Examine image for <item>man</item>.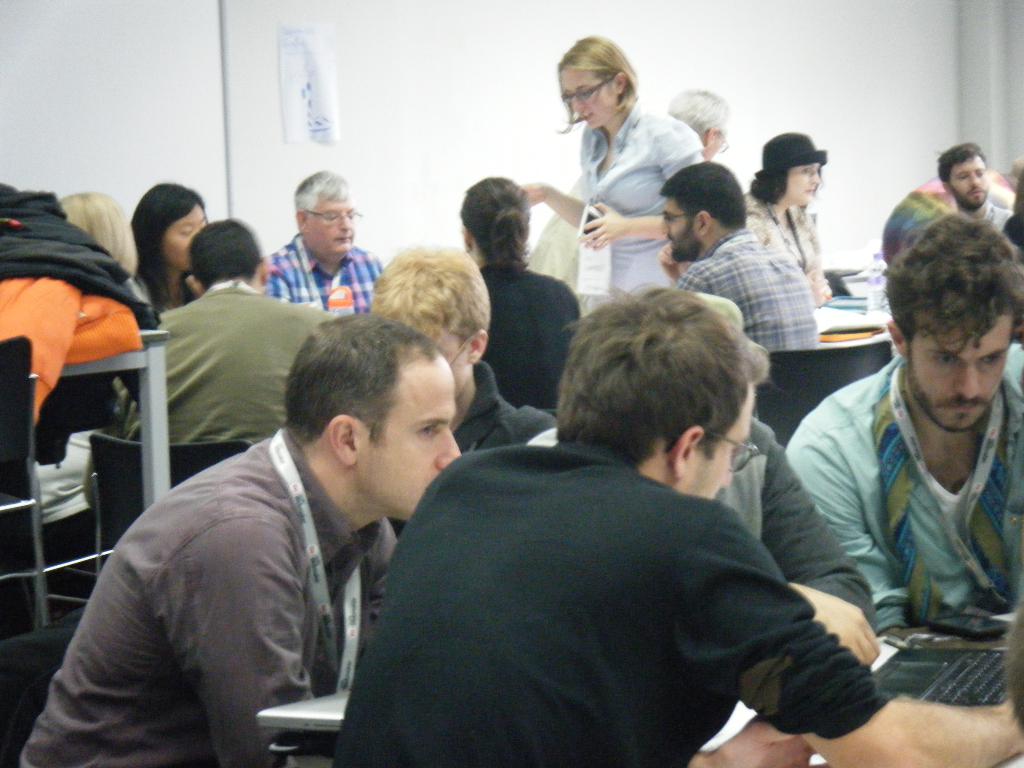
Examination result: box=[330, 288, 1023, 767].
